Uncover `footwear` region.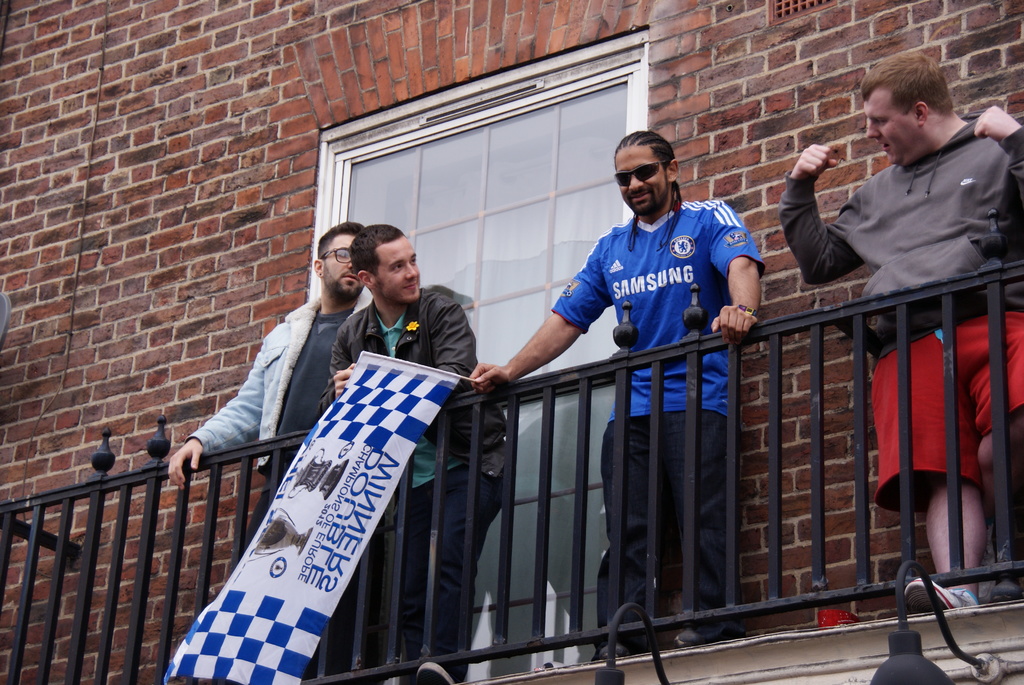
Uncovered: 686 608 739 645.
